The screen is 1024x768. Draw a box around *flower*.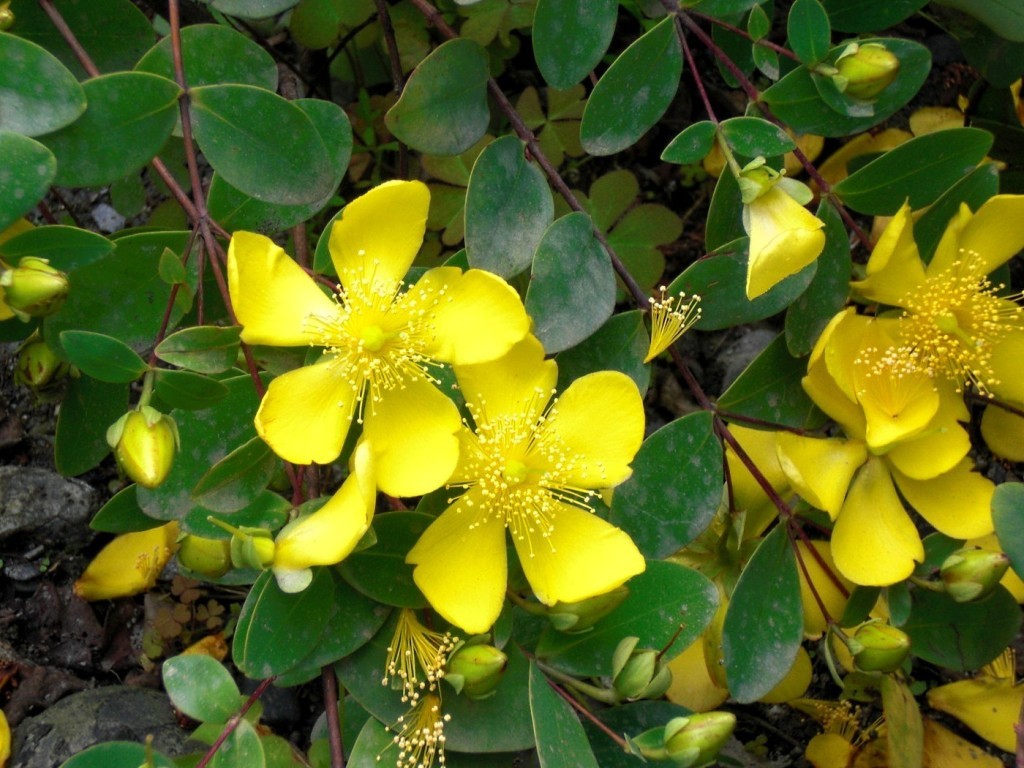
x1=841, y1=612, x2=910, y2=684.
